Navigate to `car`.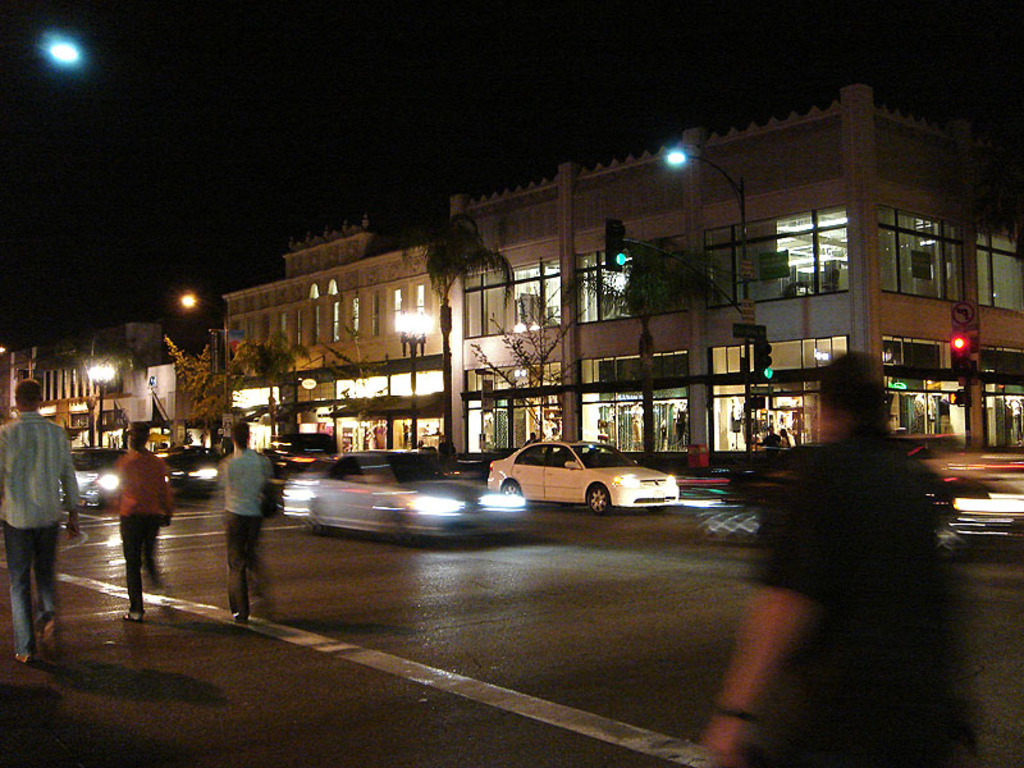
Navigation target: (left=488, top=440, right=680, bottom=515).
